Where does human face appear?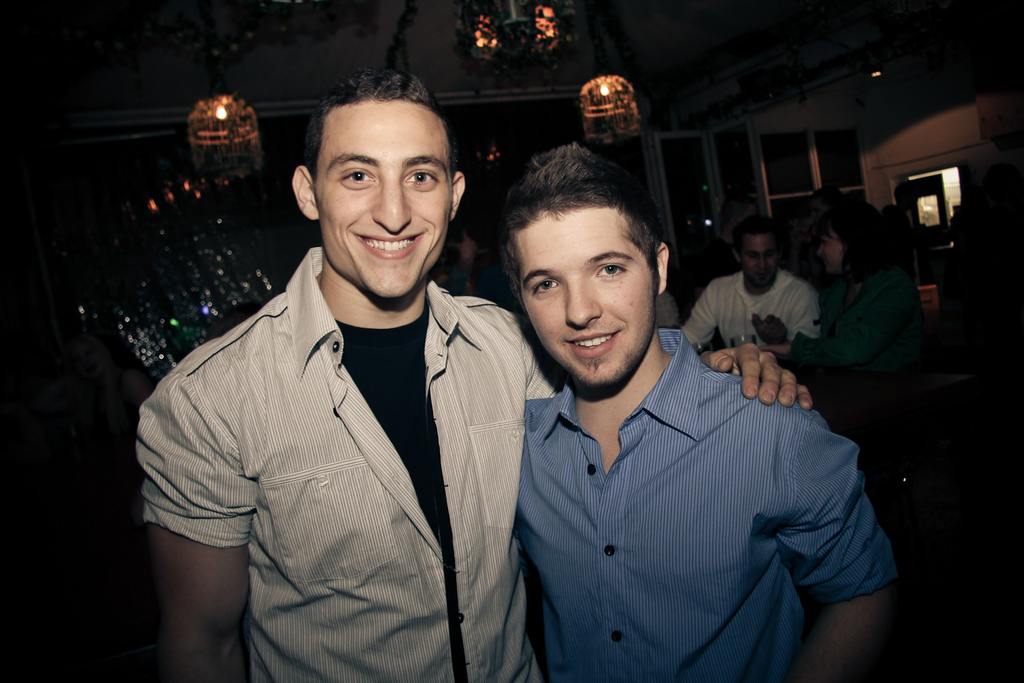
Appears at rect(520, 205, 660, 398).
